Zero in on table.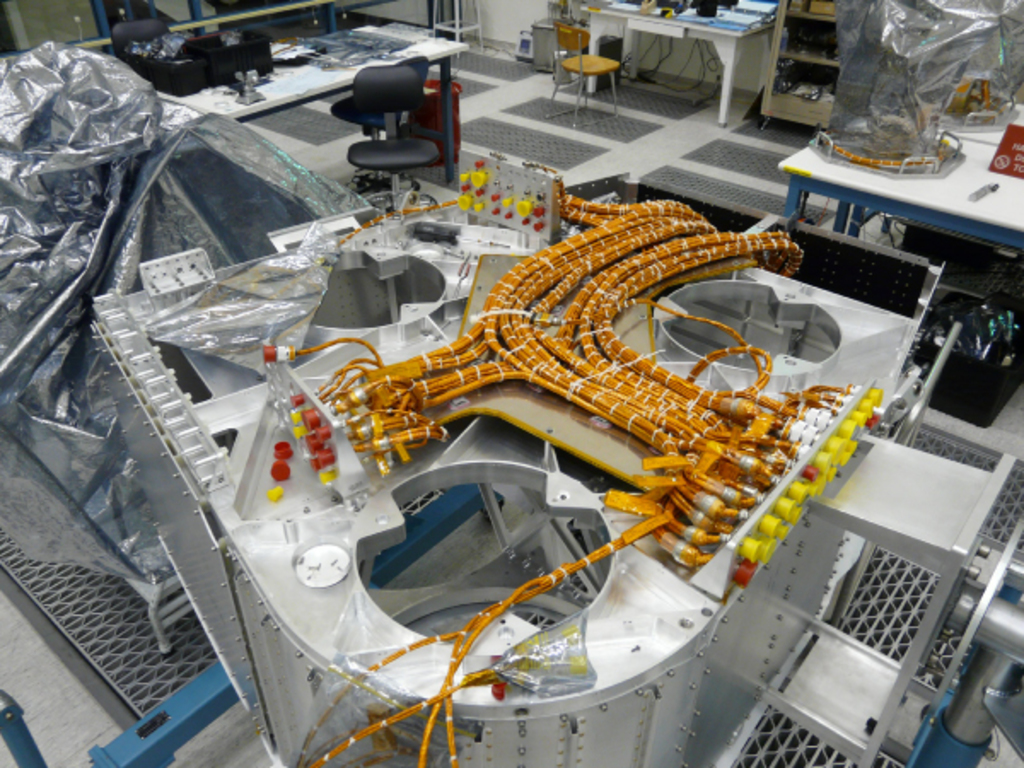
Zeroed in: <bbox>748, 119, 1023, 294</bbox>.
